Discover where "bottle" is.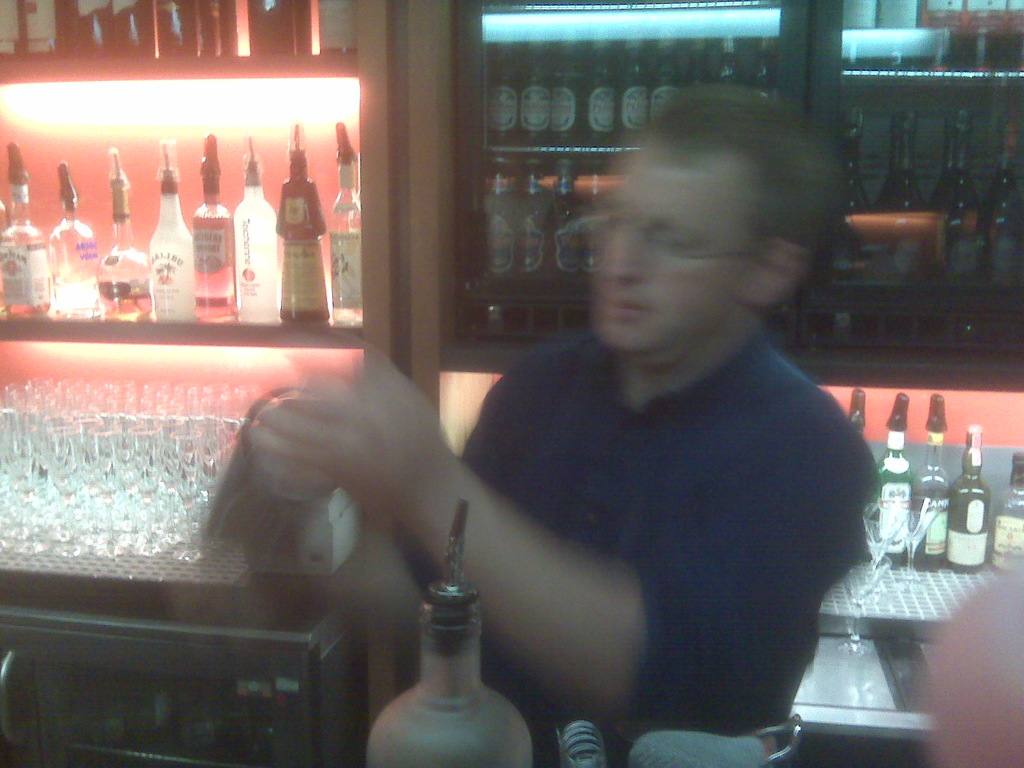
Discovered at region(198, 0, 243, 59).
